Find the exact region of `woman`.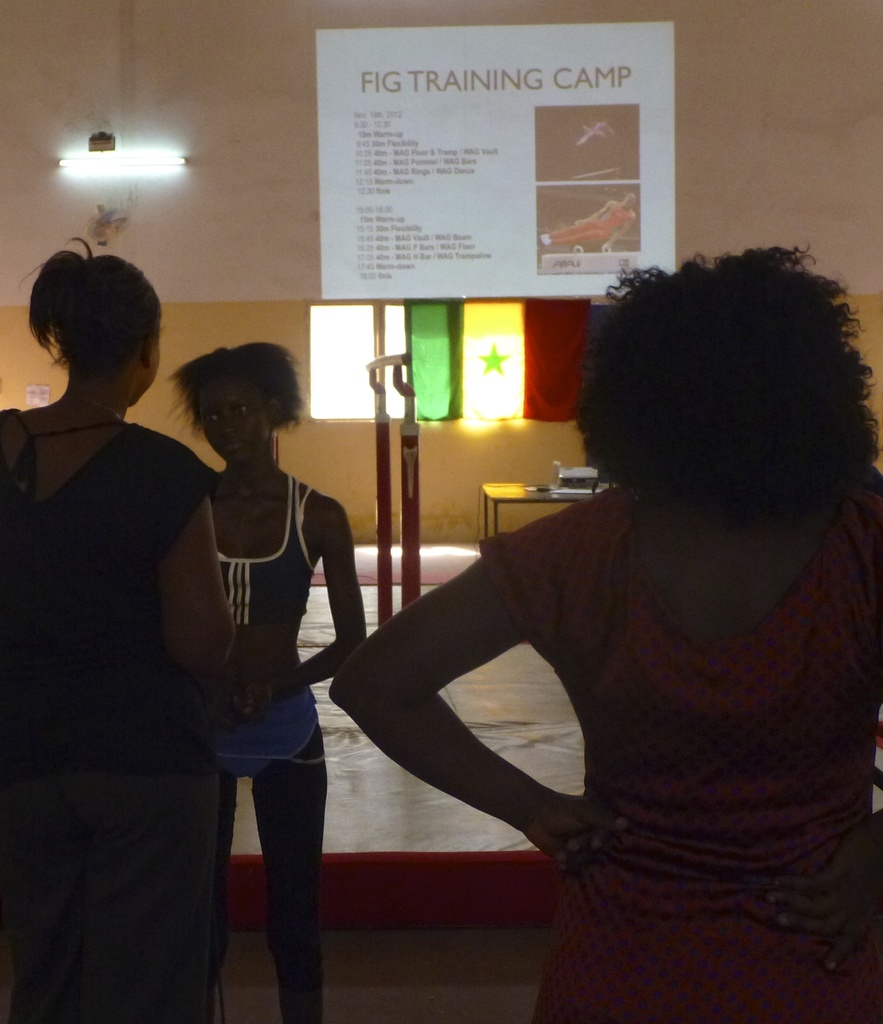
Exact region: x1=0, y1=239, x2=239, y2=1023.
